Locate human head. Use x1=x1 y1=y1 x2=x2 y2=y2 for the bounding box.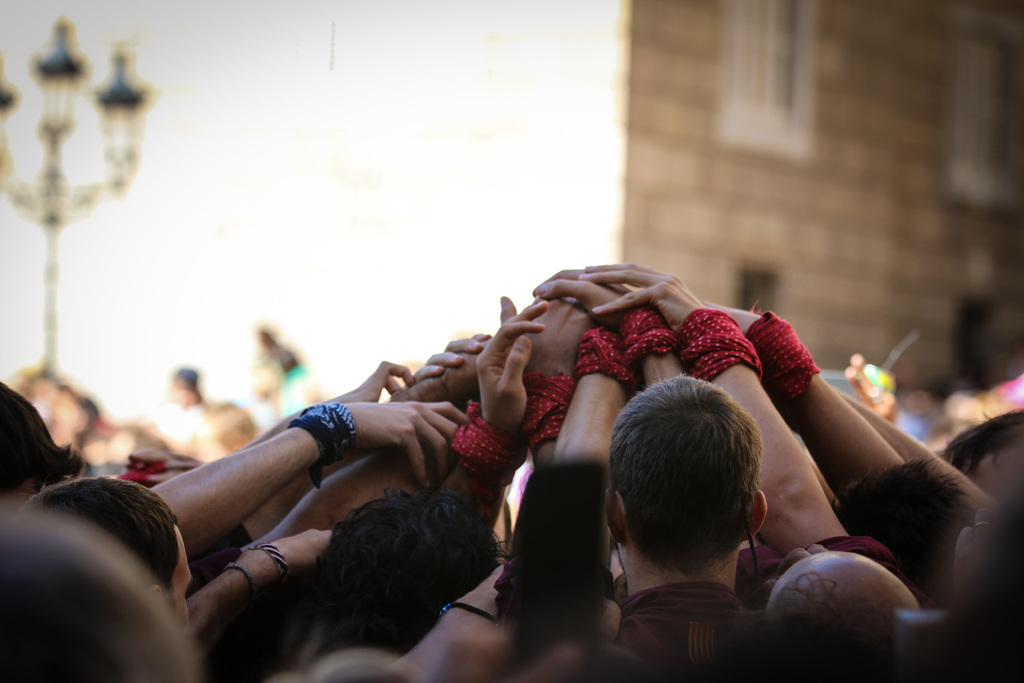
x1=316 y1=488 x2=500 y2=652.
